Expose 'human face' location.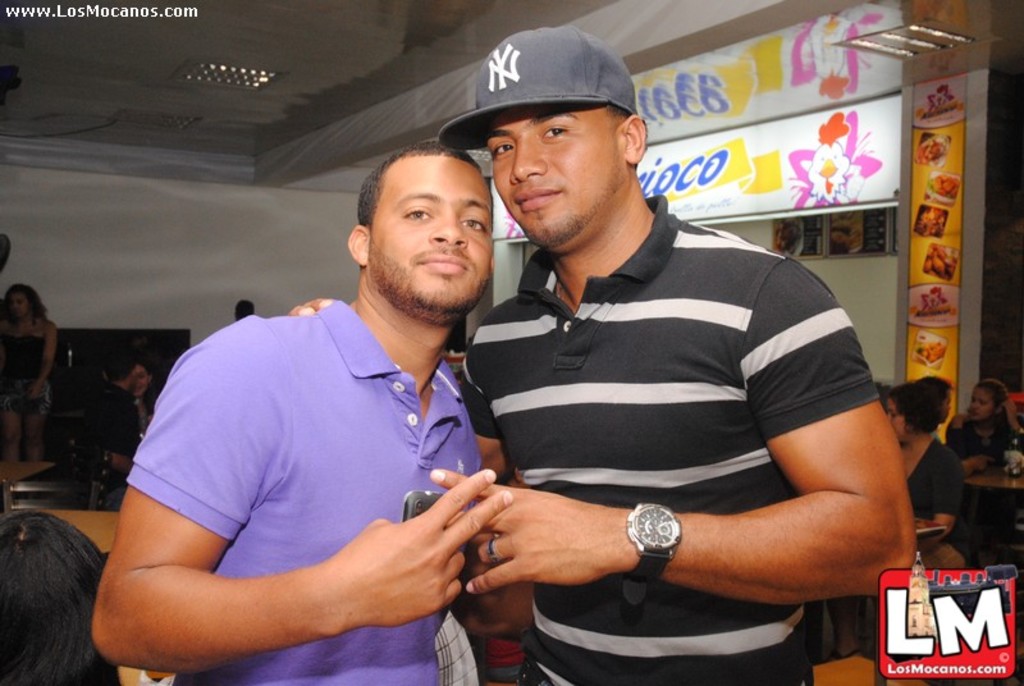
Exposed at x1=365, y1=137, x2=493, y2=316.
